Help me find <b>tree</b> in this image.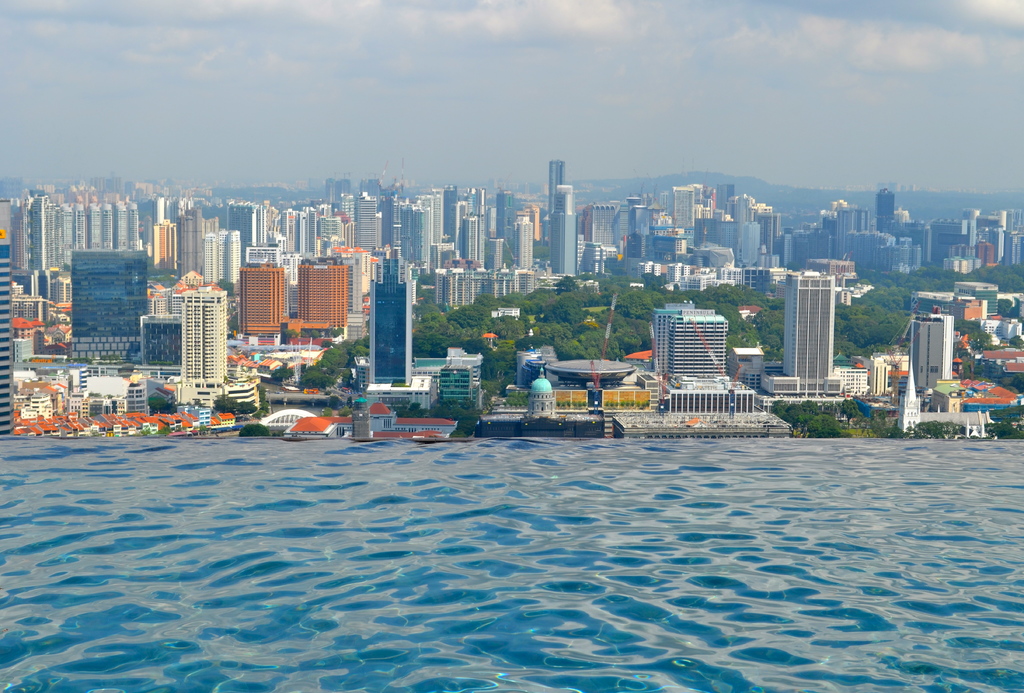
Found it: 870,414,893,437.
